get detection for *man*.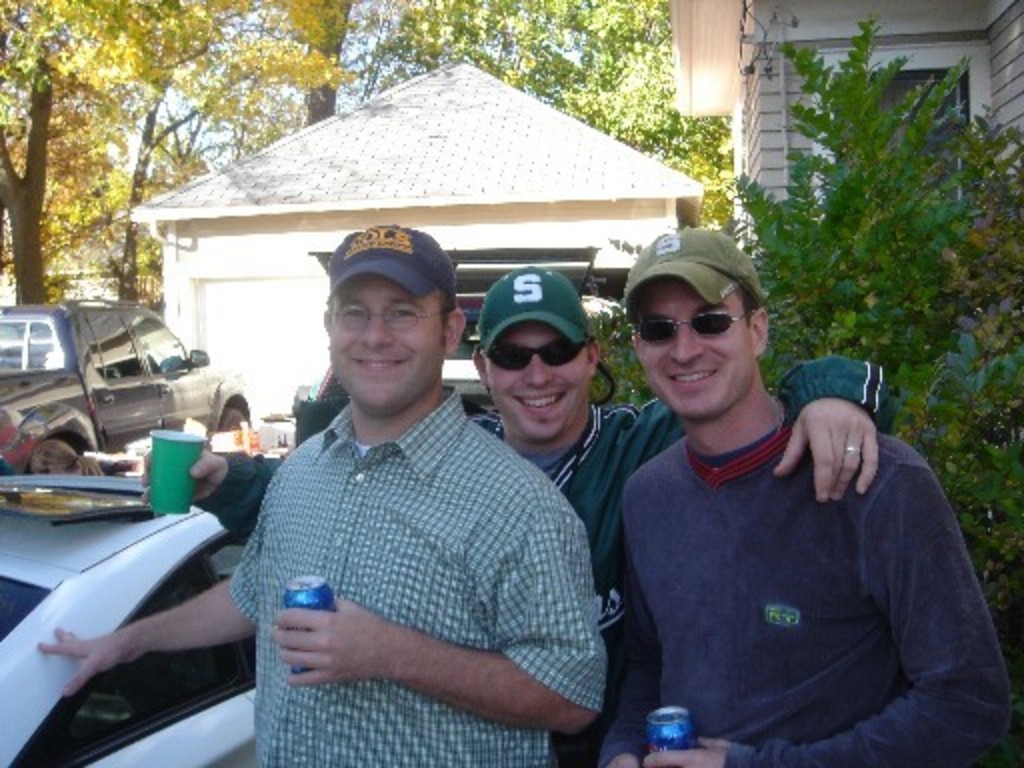
Detection: x1=134, y1=262, x2=896, y2=766.
